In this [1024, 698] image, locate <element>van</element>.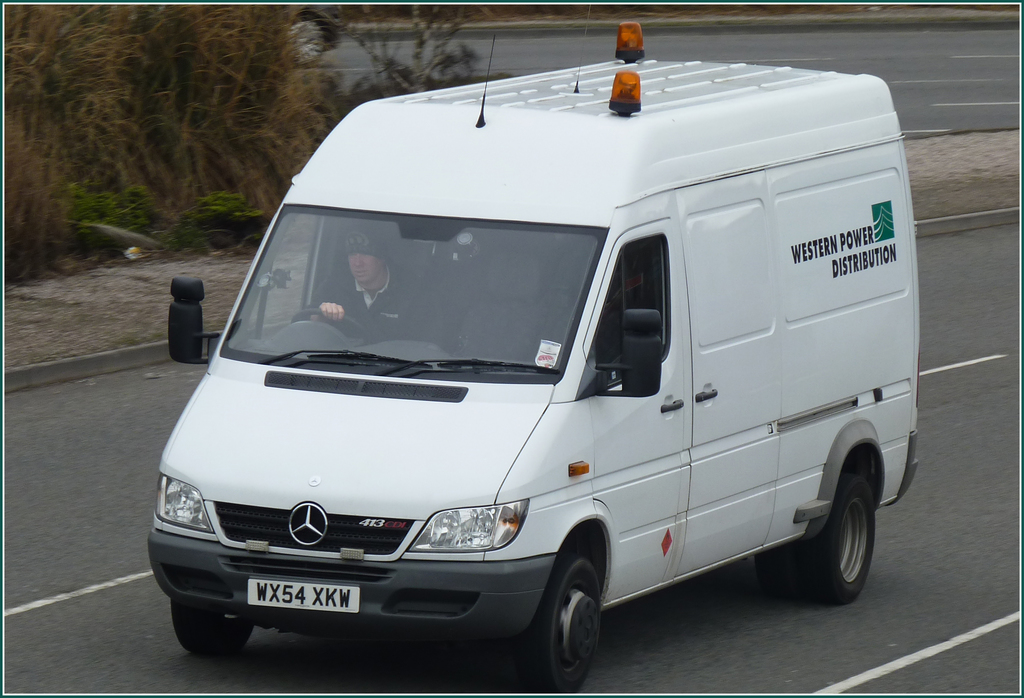
Bounding box: (147,4,918,695).
